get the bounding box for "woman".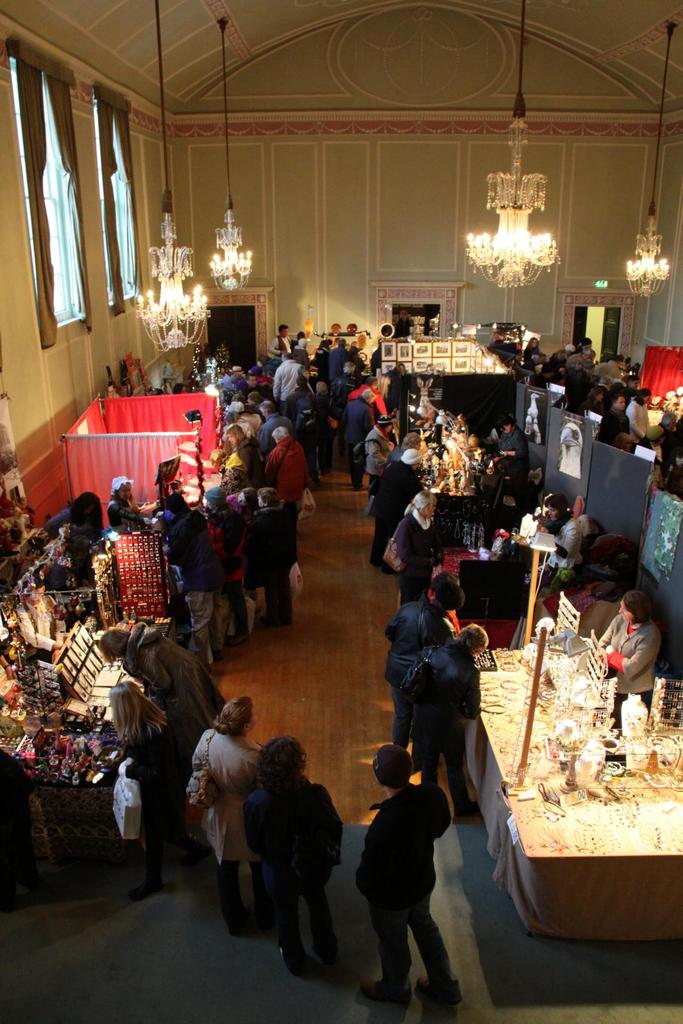
BBox(44, 491, 108, 548).
